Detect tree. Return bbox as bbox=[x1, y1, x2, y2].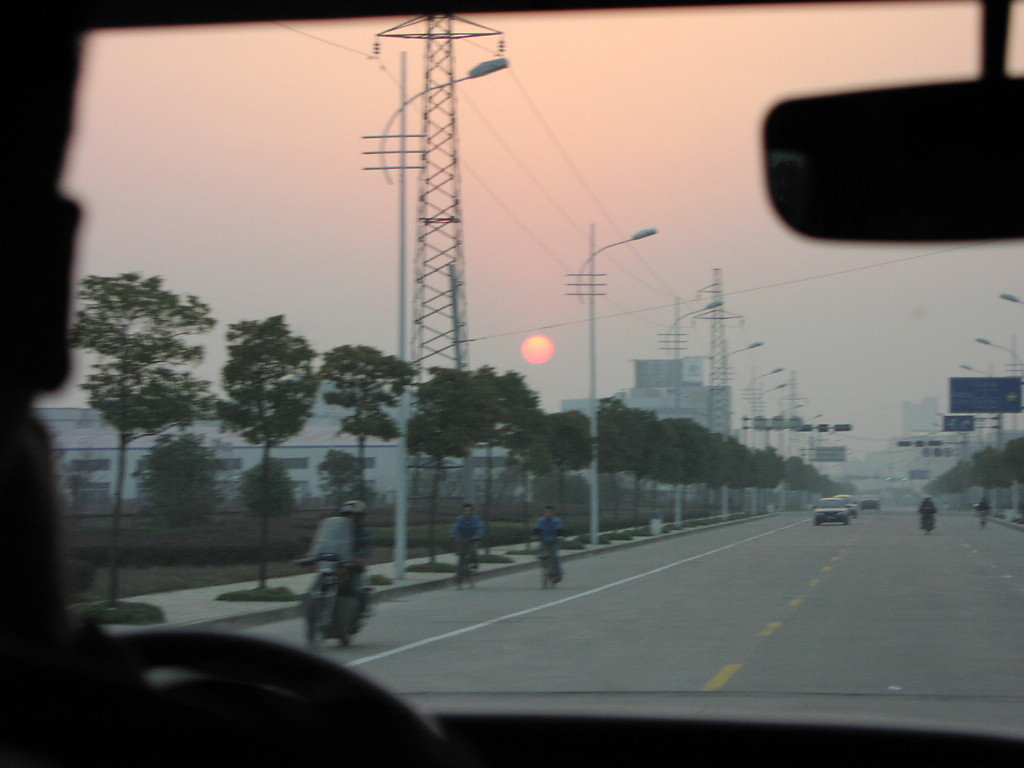
bbox=[491, 367, 590, 548].
